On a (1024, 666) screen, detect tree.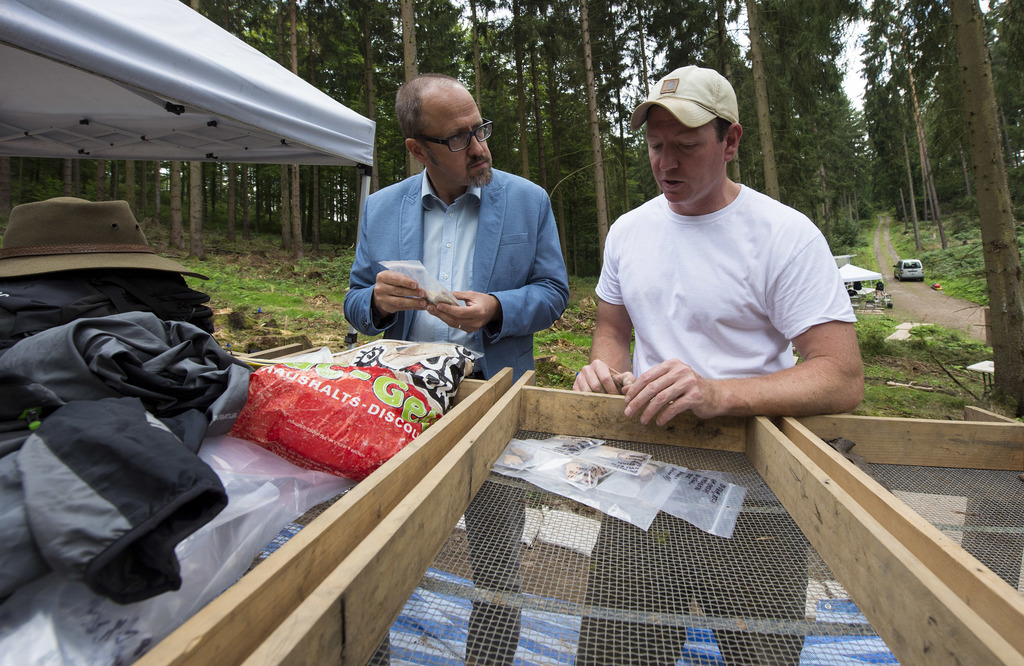
bbox=[994, 0, 1023, 214].
